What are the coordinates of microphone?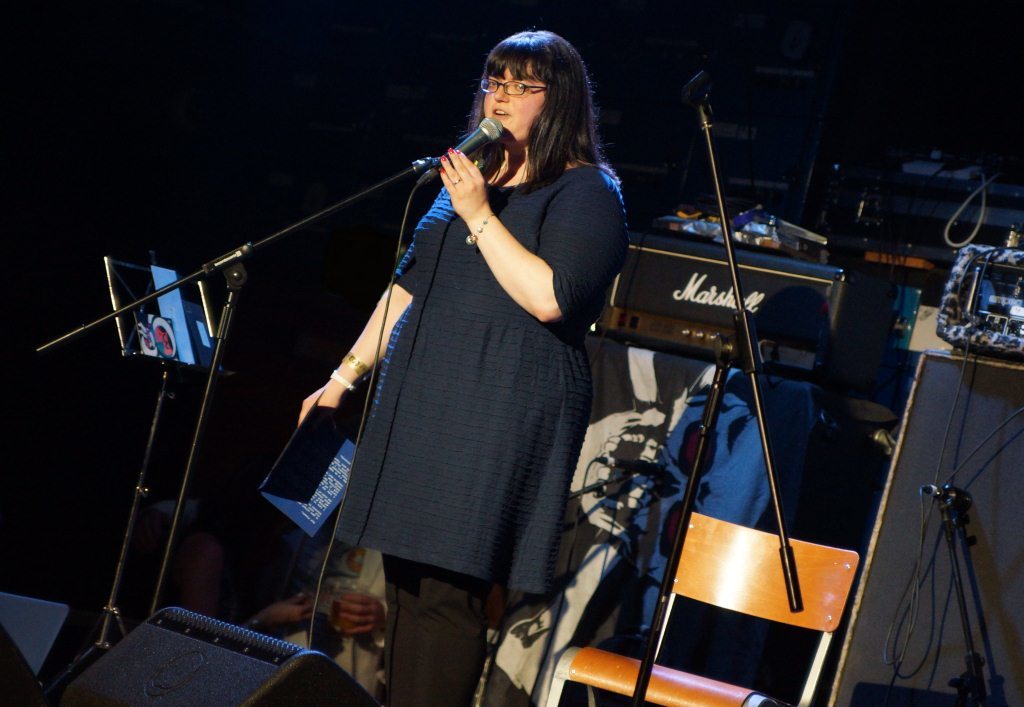
bbox=[411, 128, 495, 214].
